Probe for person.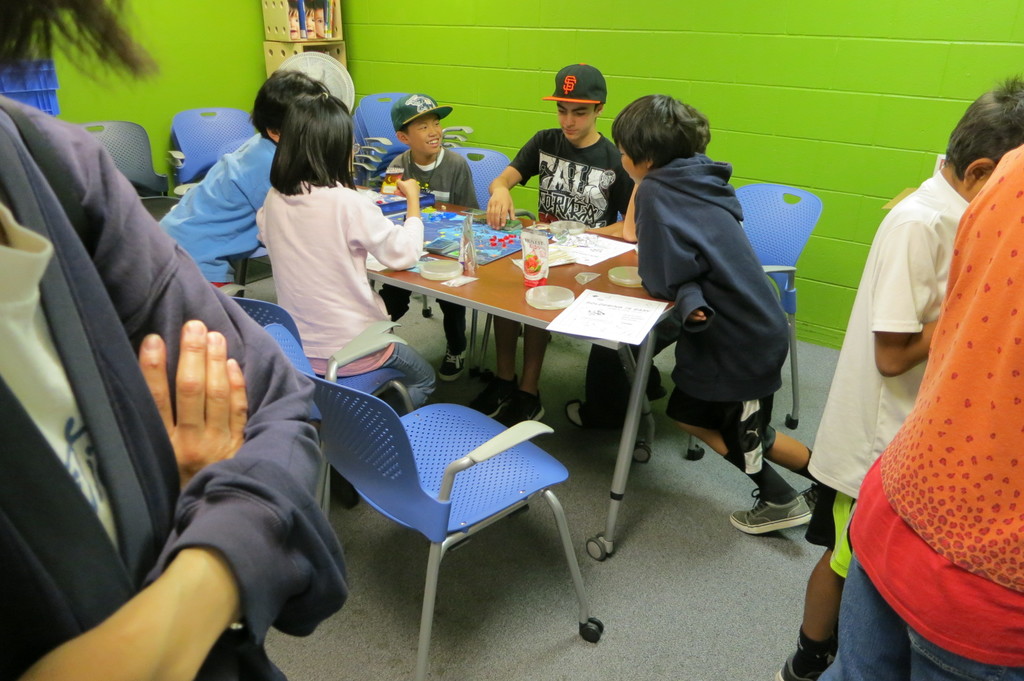
Probe result: <box>151,73,327,305</box>.
